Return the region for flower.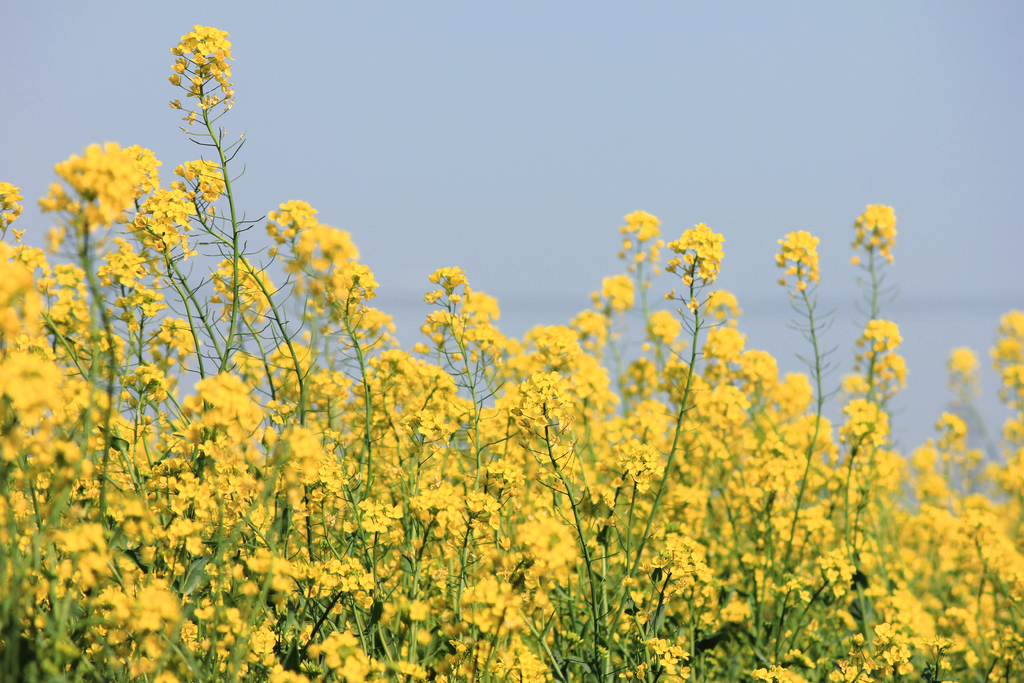
locate(852, 202, 897, 261).
